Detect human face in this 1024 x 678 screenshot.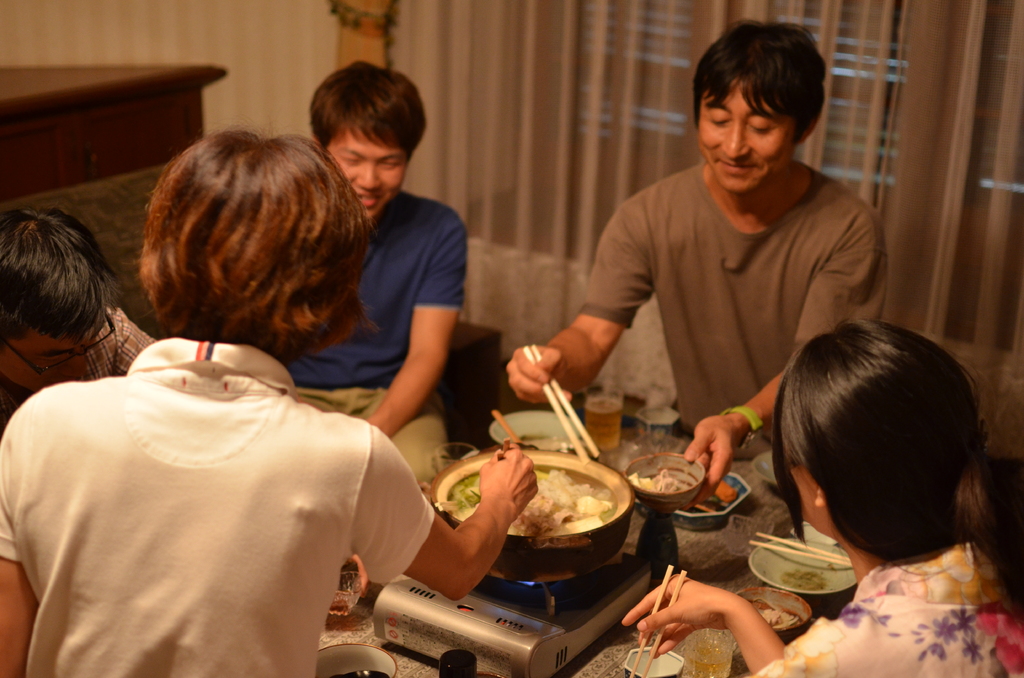
Detection: [323, 140, 414, 228].
